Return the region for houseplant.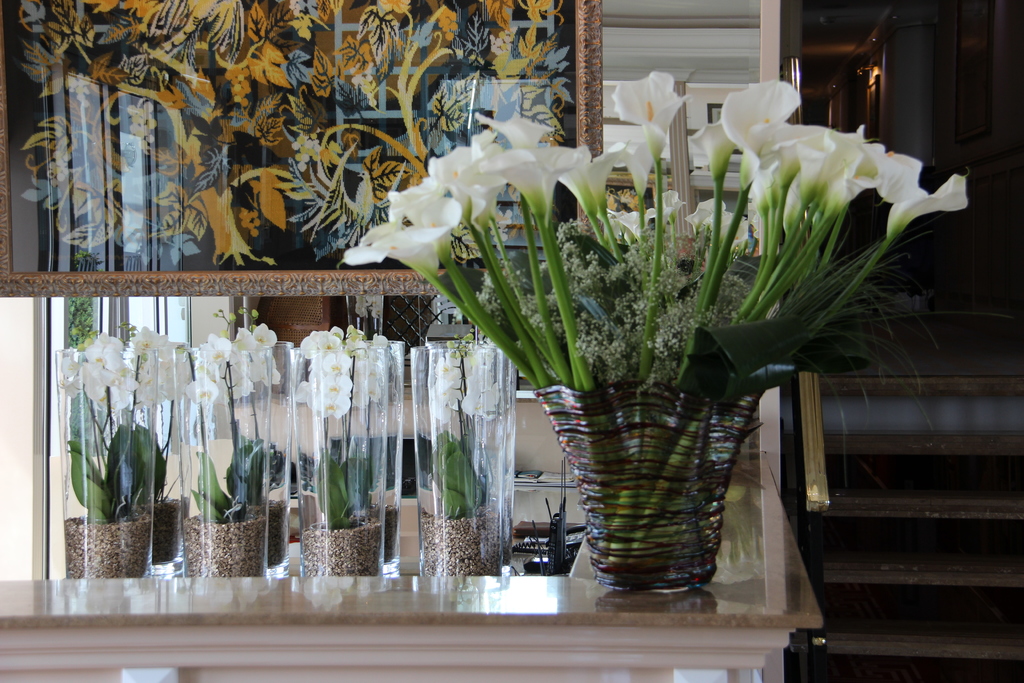
114, 336, 189, 571.
